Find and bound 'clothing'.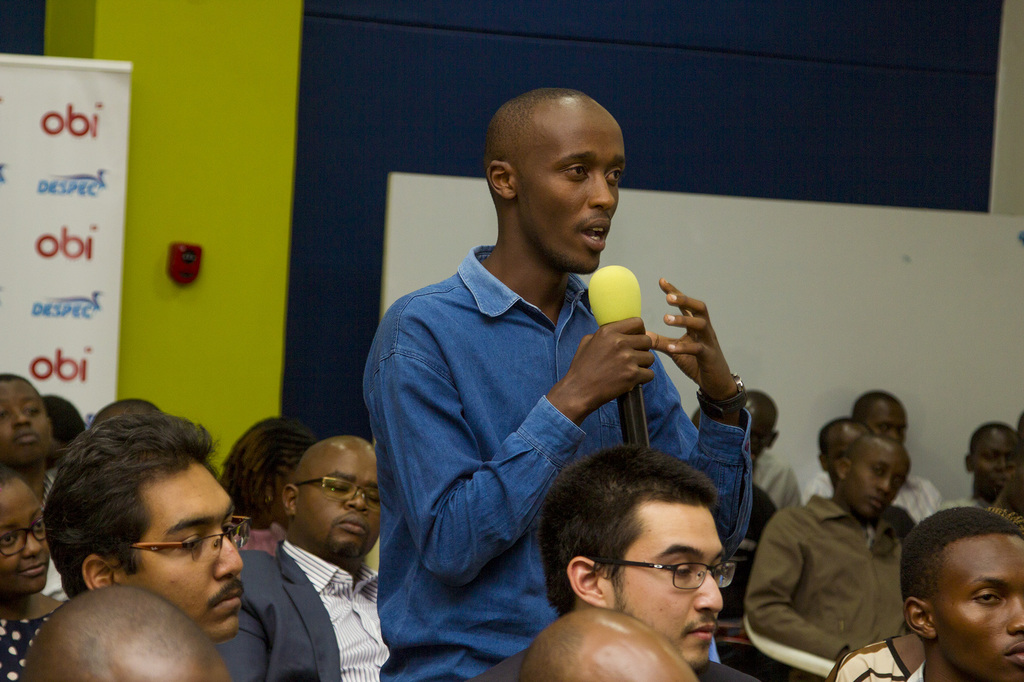
Bound: {"x1": 36, "y1": 477, "x2": 52, "y2": 519}.
